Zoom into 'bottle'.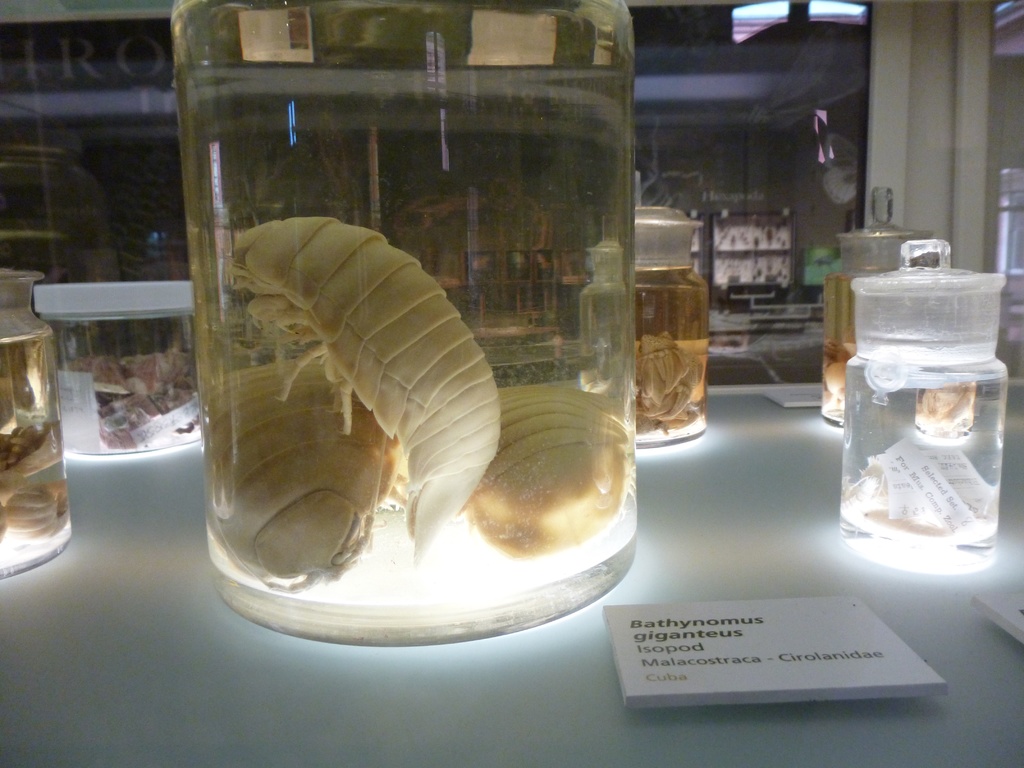
Zoom target: (15, 282, 212, 449).
